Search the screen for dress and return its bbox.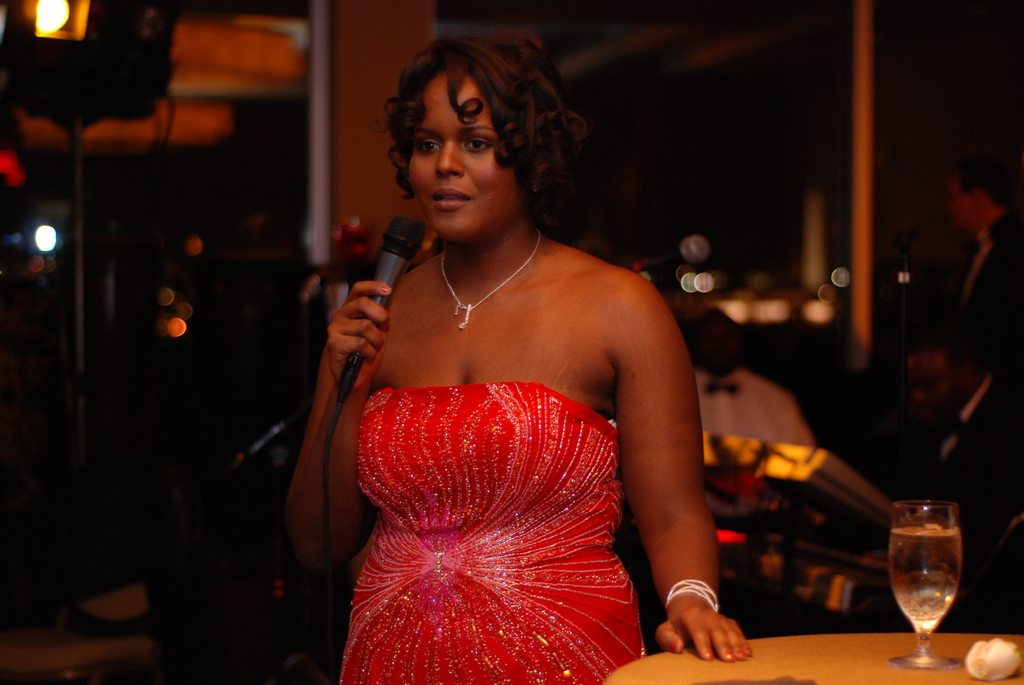
Found: (left=339, top=379, right=645, bottom=684).
